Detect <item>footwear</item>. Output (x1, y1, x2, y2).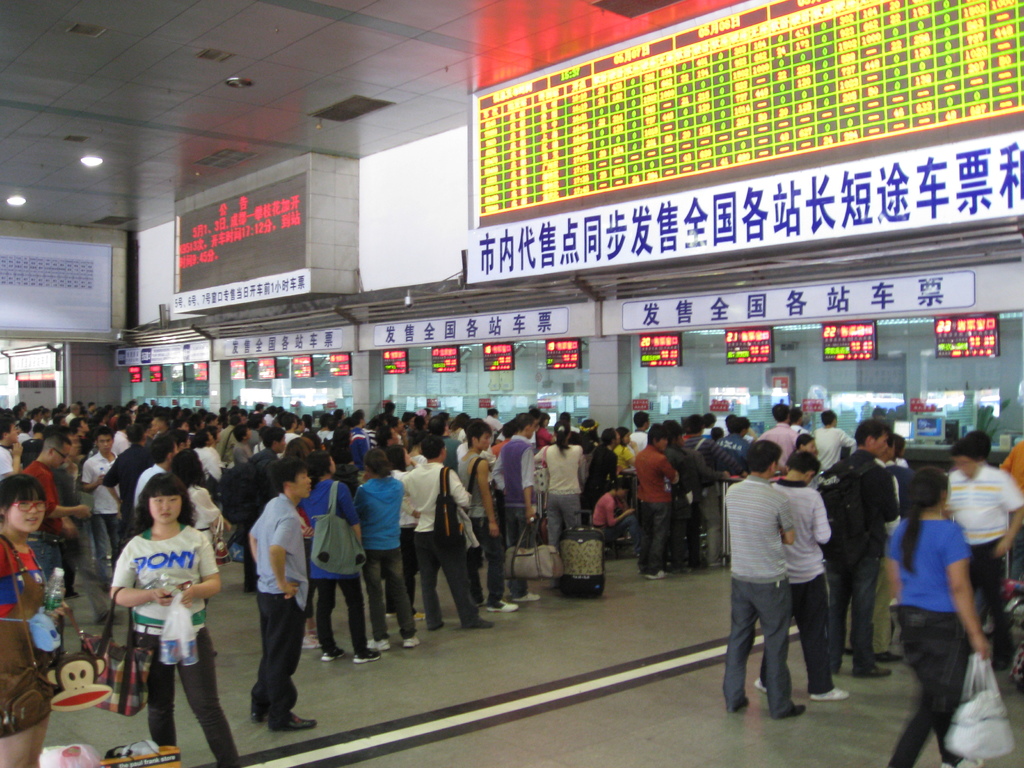
(316, 646, 354, 660).
